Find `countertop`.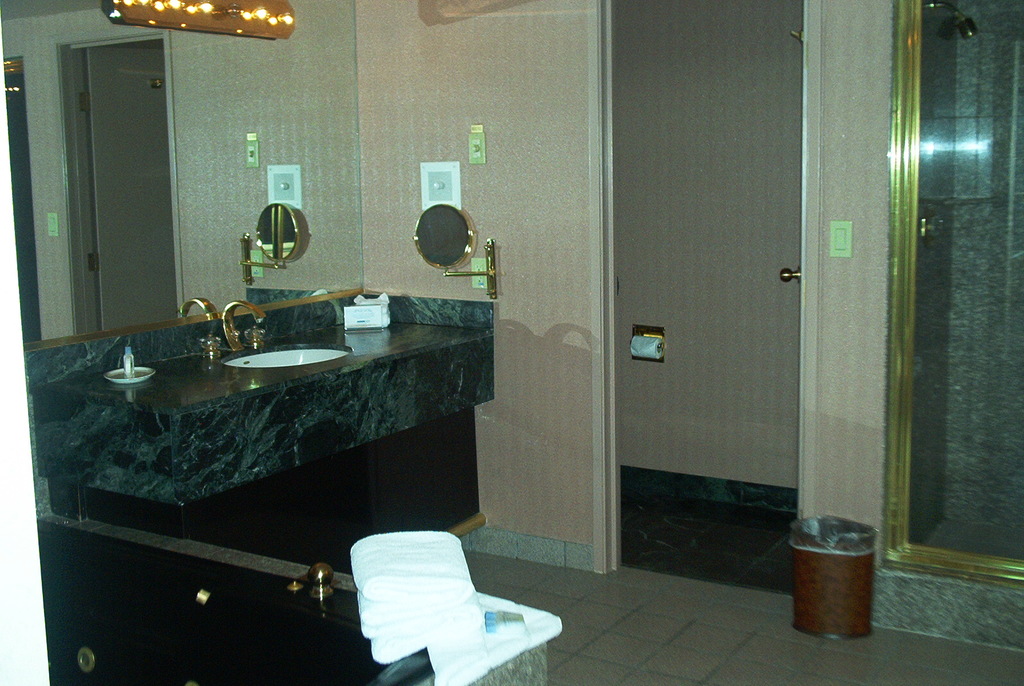
(left=28, top=295, right=501, bottom=503).
